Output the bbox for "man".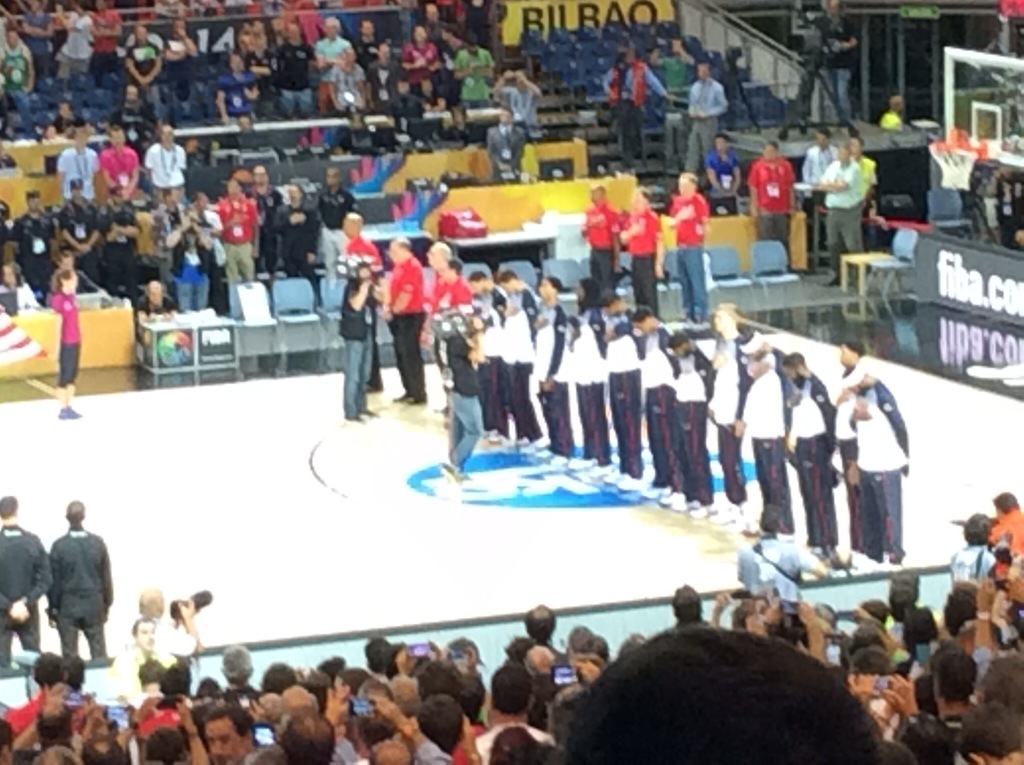
box(845, 143, 876, 241).
